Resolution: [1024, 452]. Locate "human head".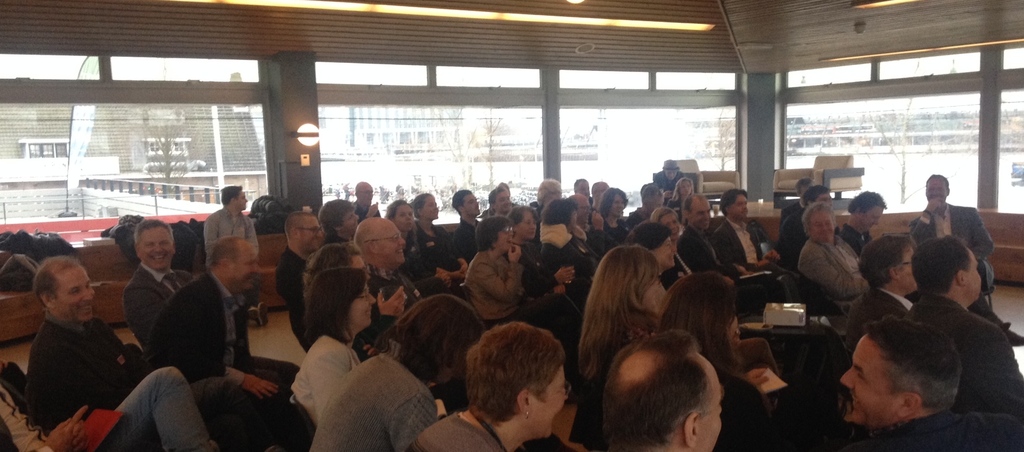
crop(925, 174, 951, 208).
